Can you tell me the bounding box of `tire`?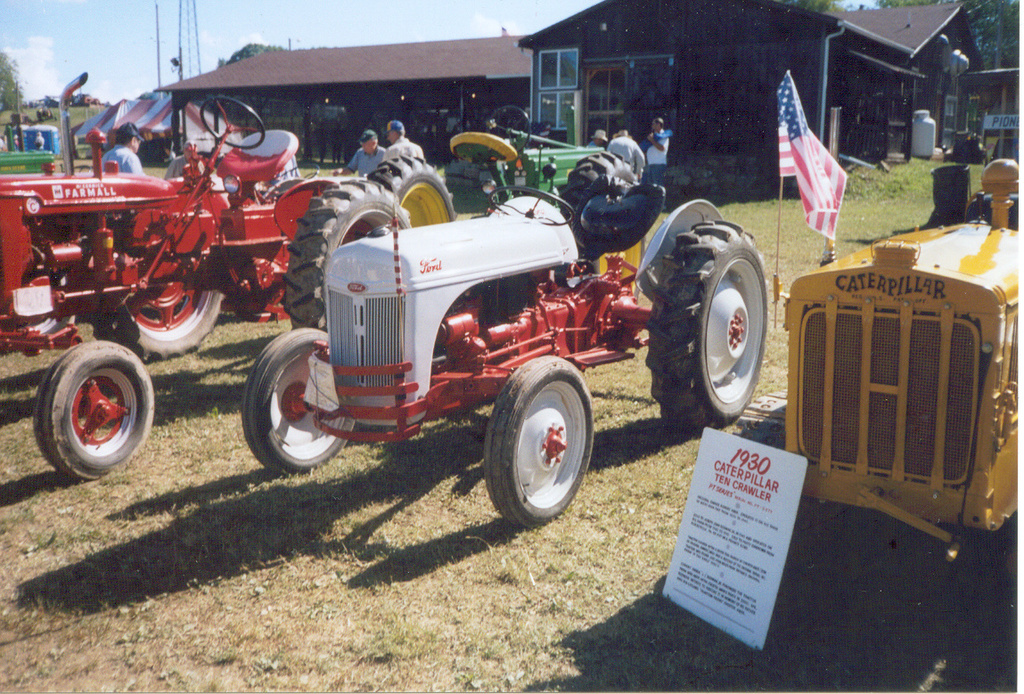
box(30, 339, 156, 482).
